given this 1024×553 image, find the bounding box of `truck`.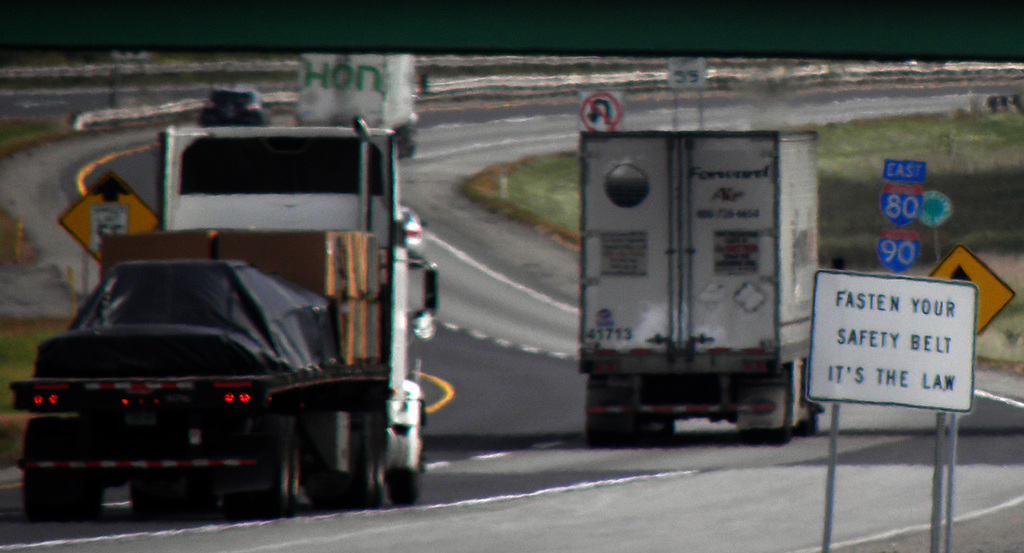
16:116:438:515.
